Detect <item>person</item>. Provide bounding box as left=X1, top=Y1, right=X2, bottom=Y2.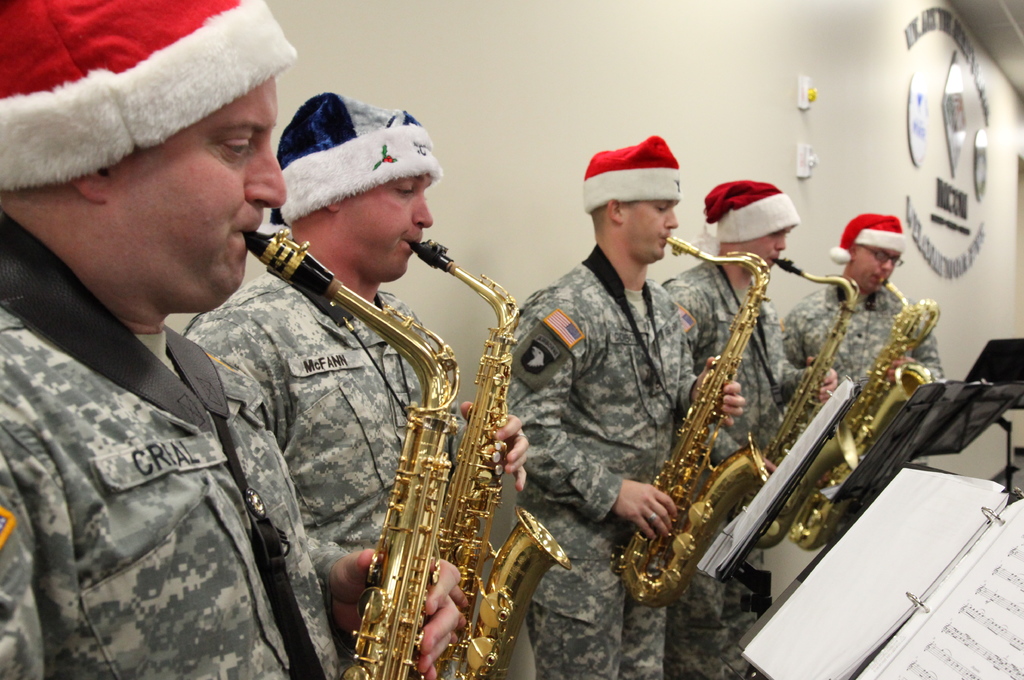
left=781, top=204, right=948, bottom=475.
